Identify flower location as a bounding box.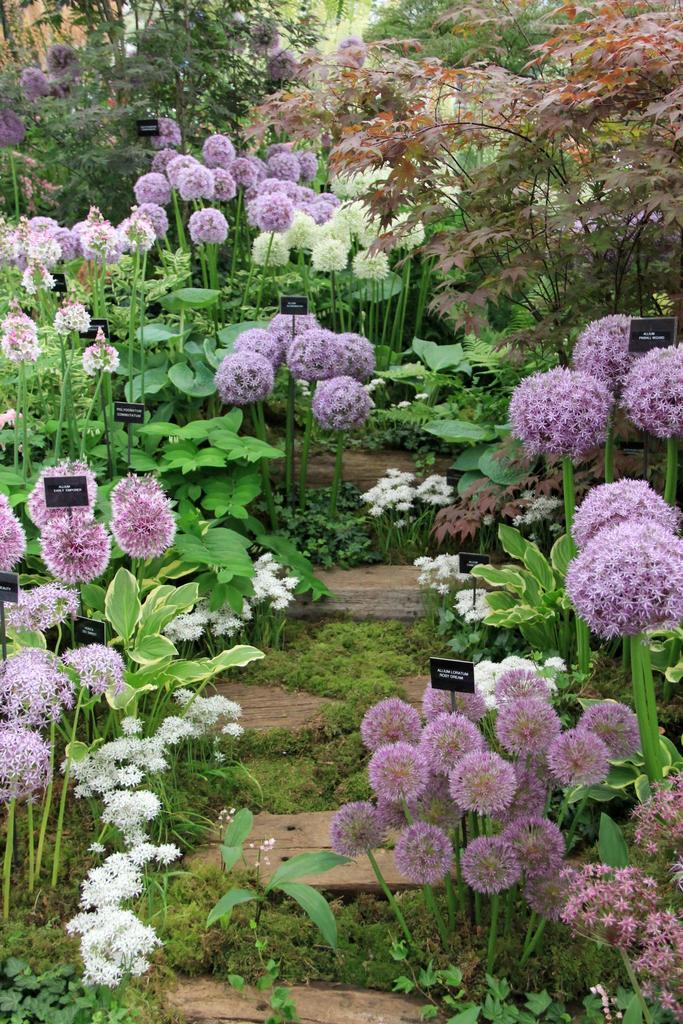
[3, 312, 66, 357].
